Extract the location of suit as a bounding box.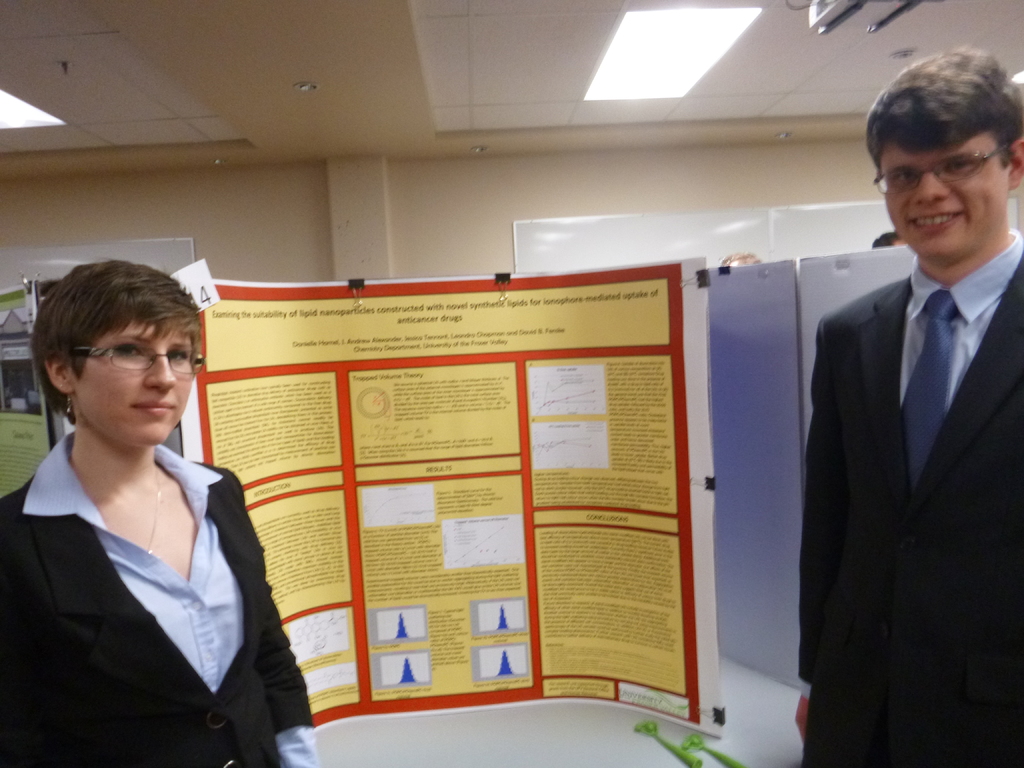
l=793, t=143, r=1023, b=744.
